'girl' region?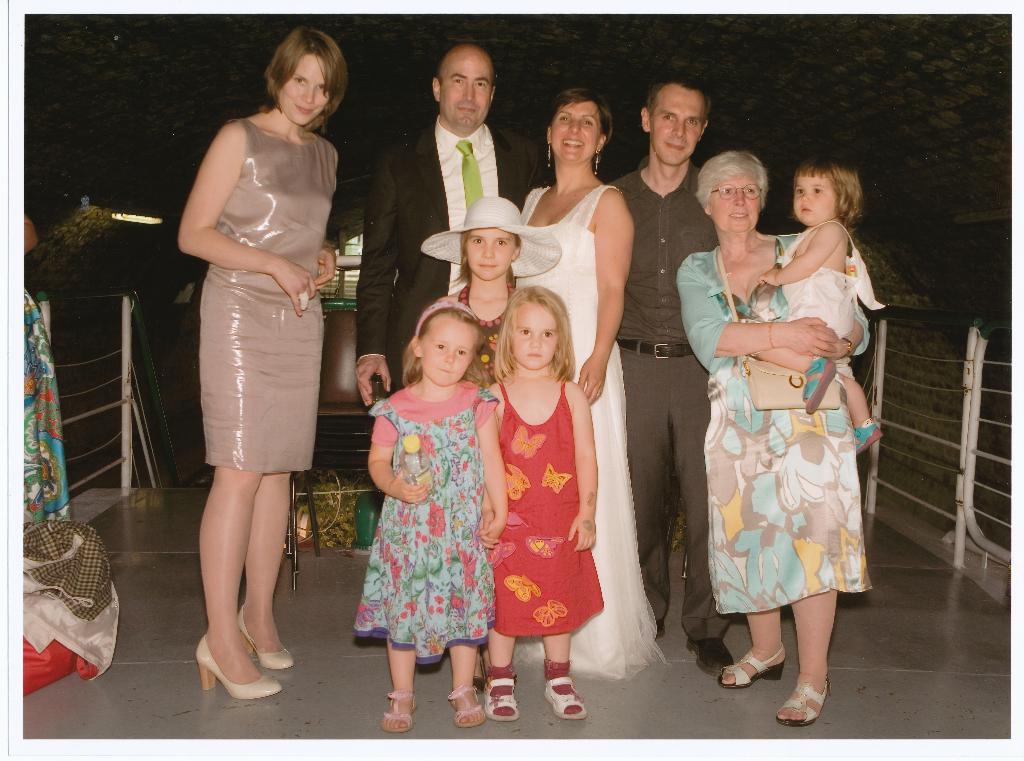
[x1=755, y1=163, x2=879, y2=453]
